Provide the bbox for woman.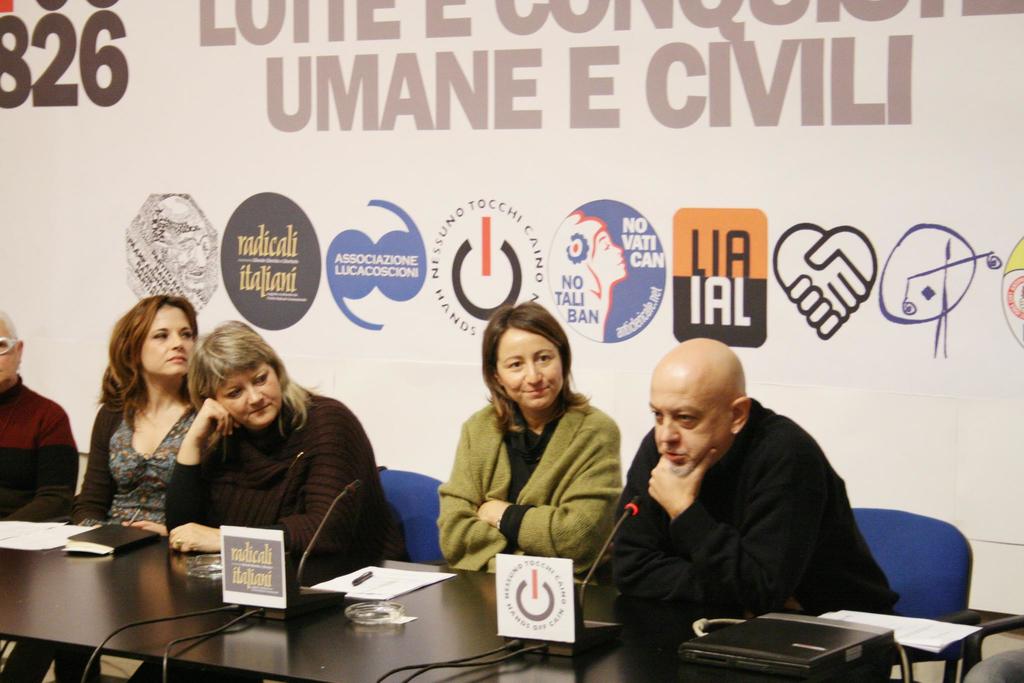
rect(0, 295, 207, 682).
